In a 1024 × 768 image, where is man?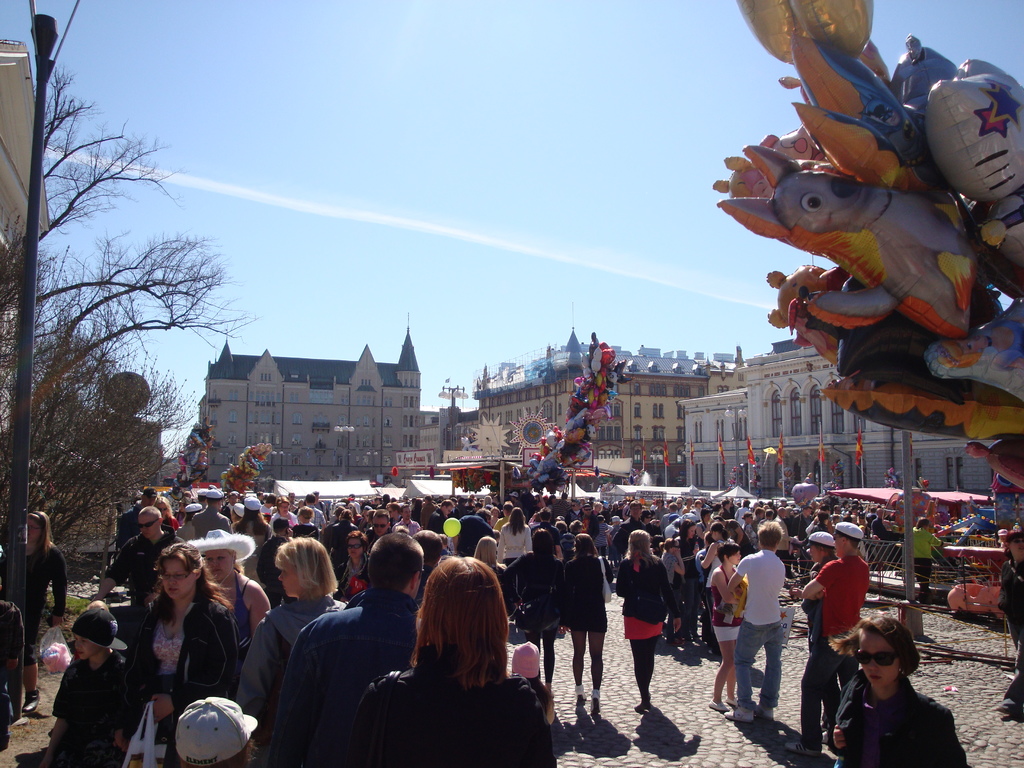
<region>88, 503, 188, 638</region>.
